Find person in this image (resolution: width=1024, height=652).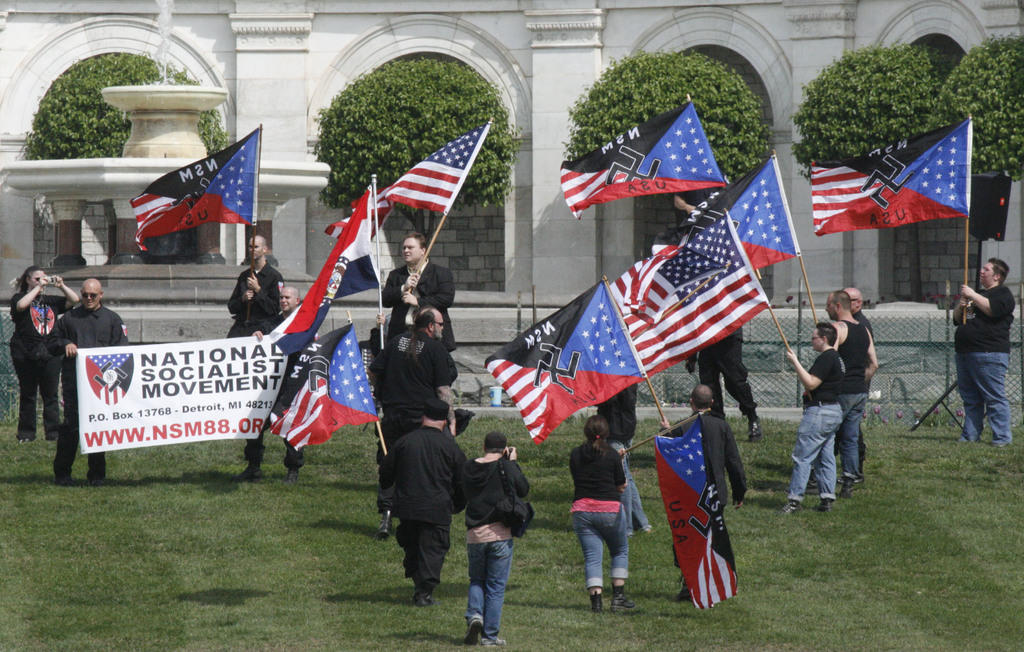
[461,432,531,644].
